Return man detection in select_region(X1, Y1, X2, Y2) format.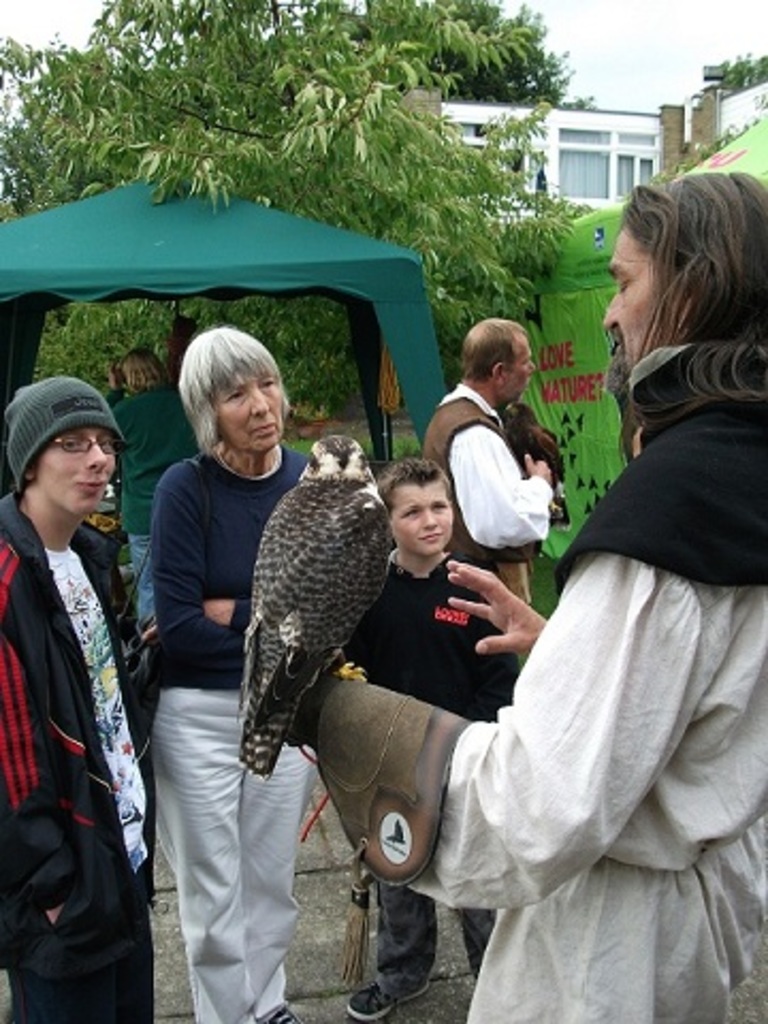
select_region(0, 380, 158, 1009).
